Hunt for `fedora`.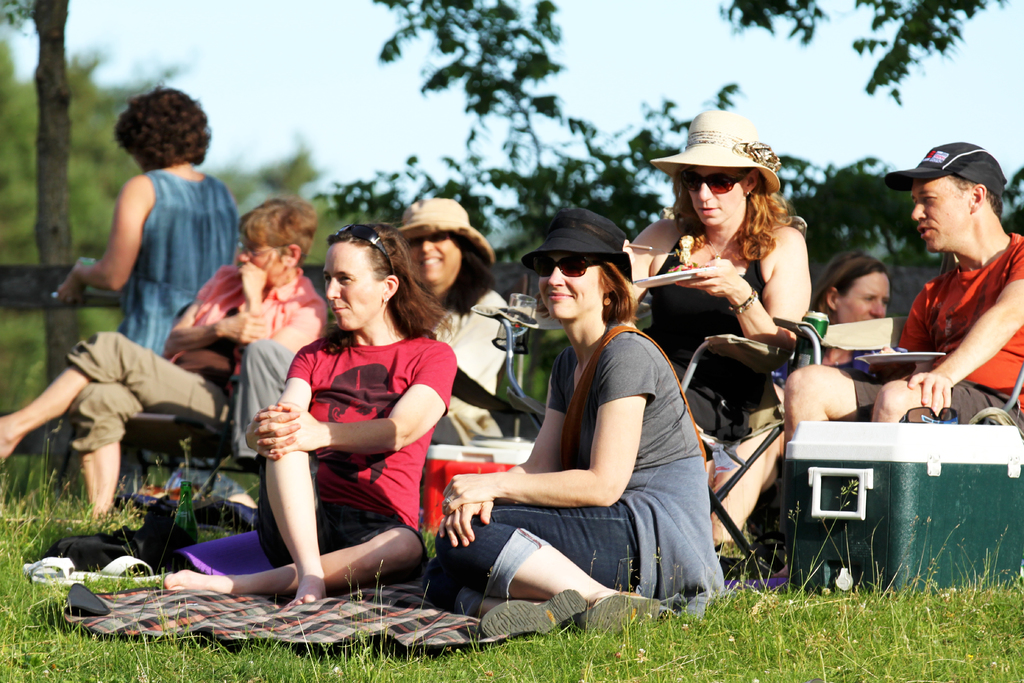
Hunted down at select_region(399, 199, 493, 266).
